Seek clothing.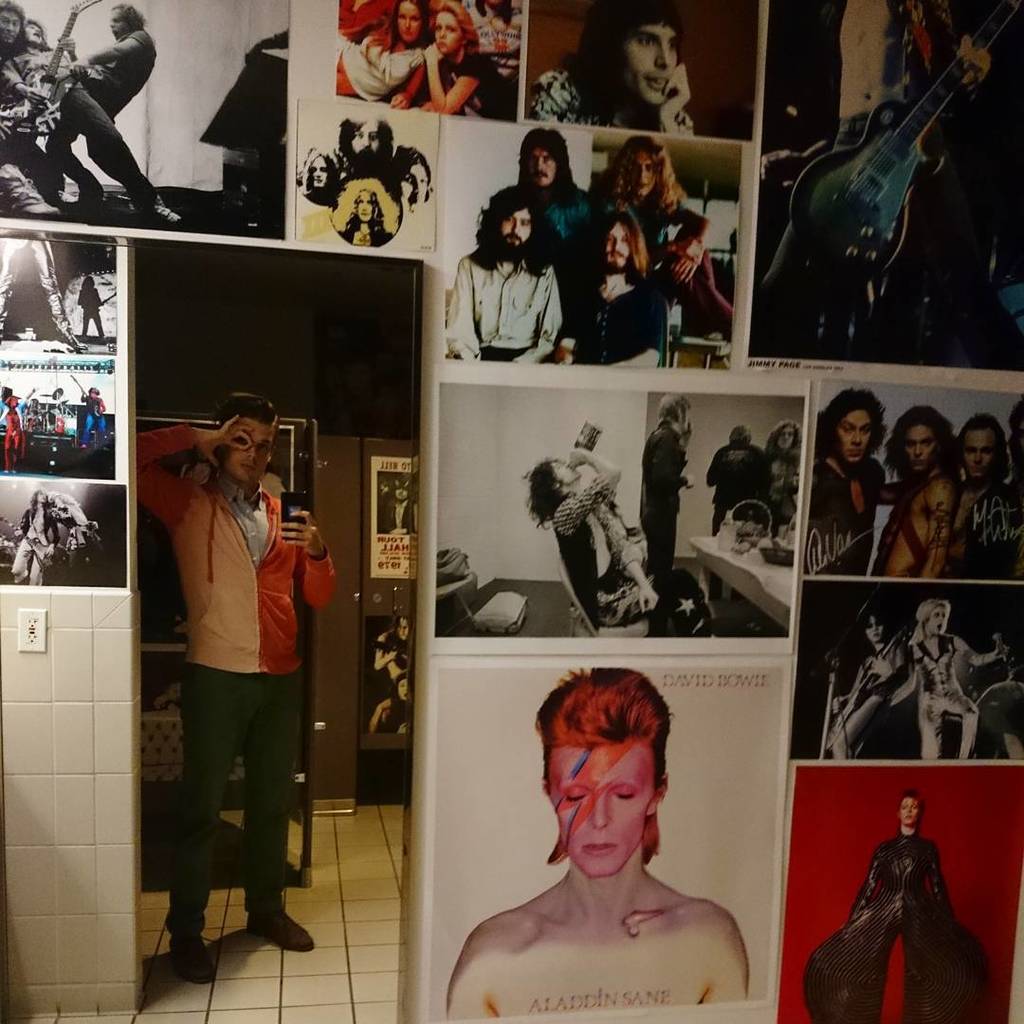
{"x1": 339, "y1": 34, "x2": 420, "y2": 106}.
